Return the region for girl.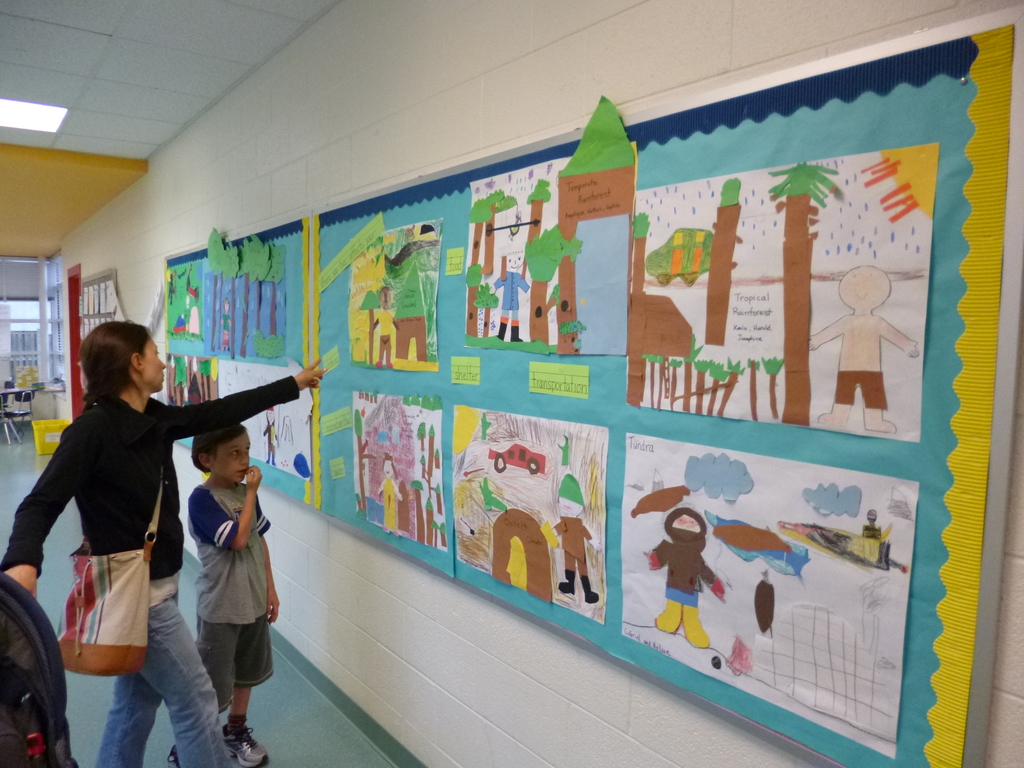
bbox(1, 320, 332, 767).
